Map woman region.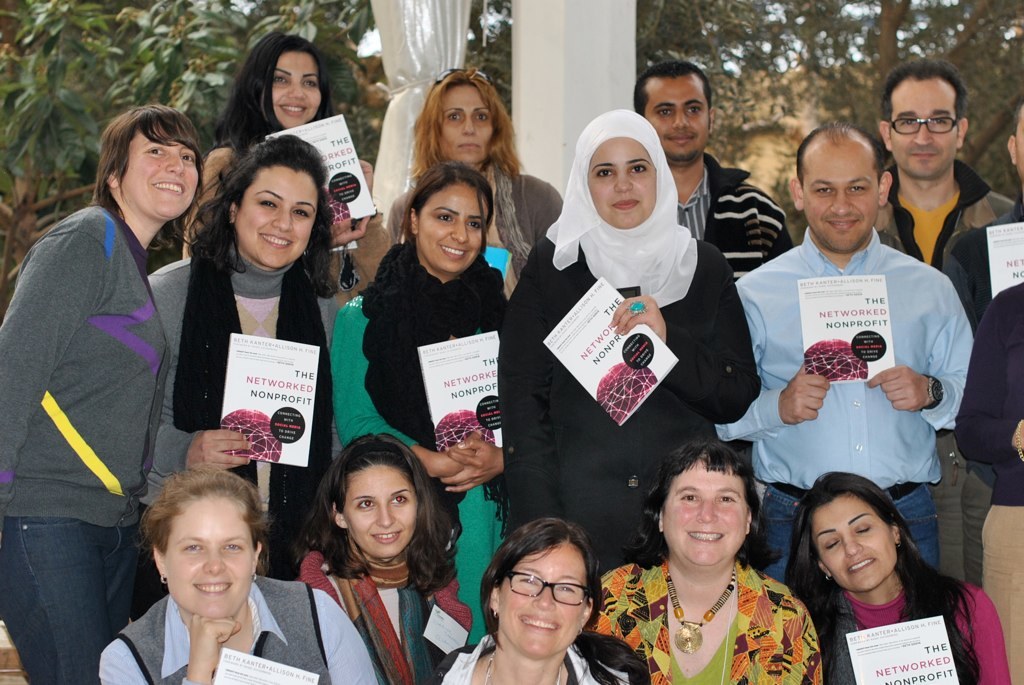
Mapped to bbox(331, 162, 512, 651).
